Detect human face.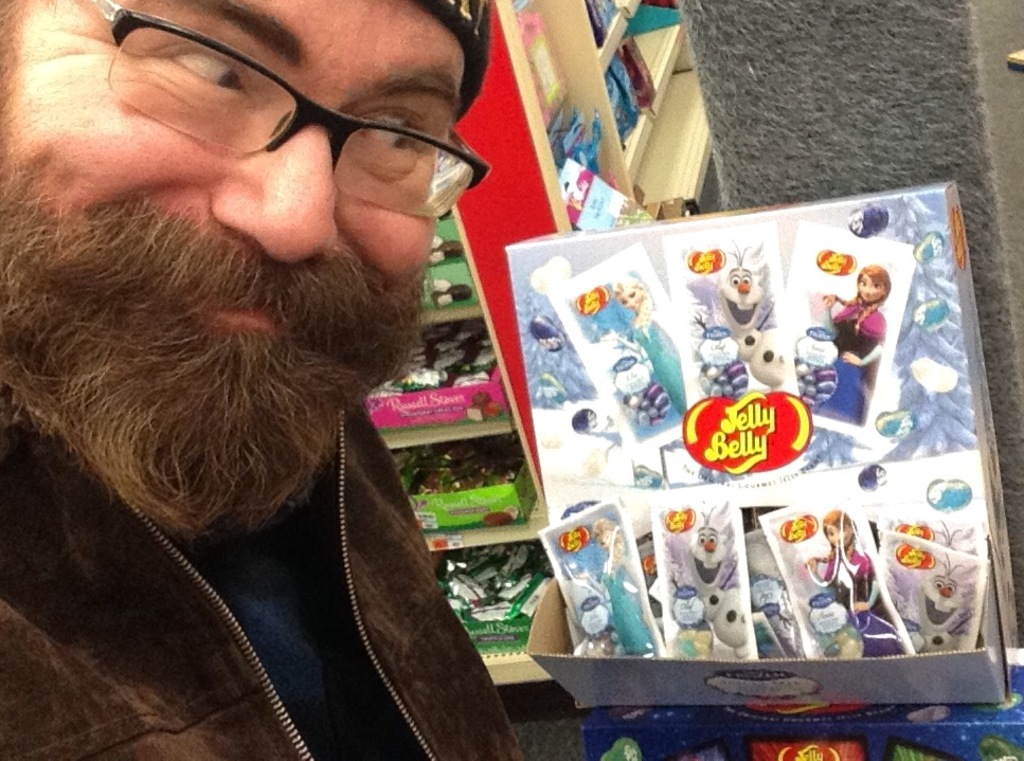
Detected at select_region(621, 288, 643, 315).
